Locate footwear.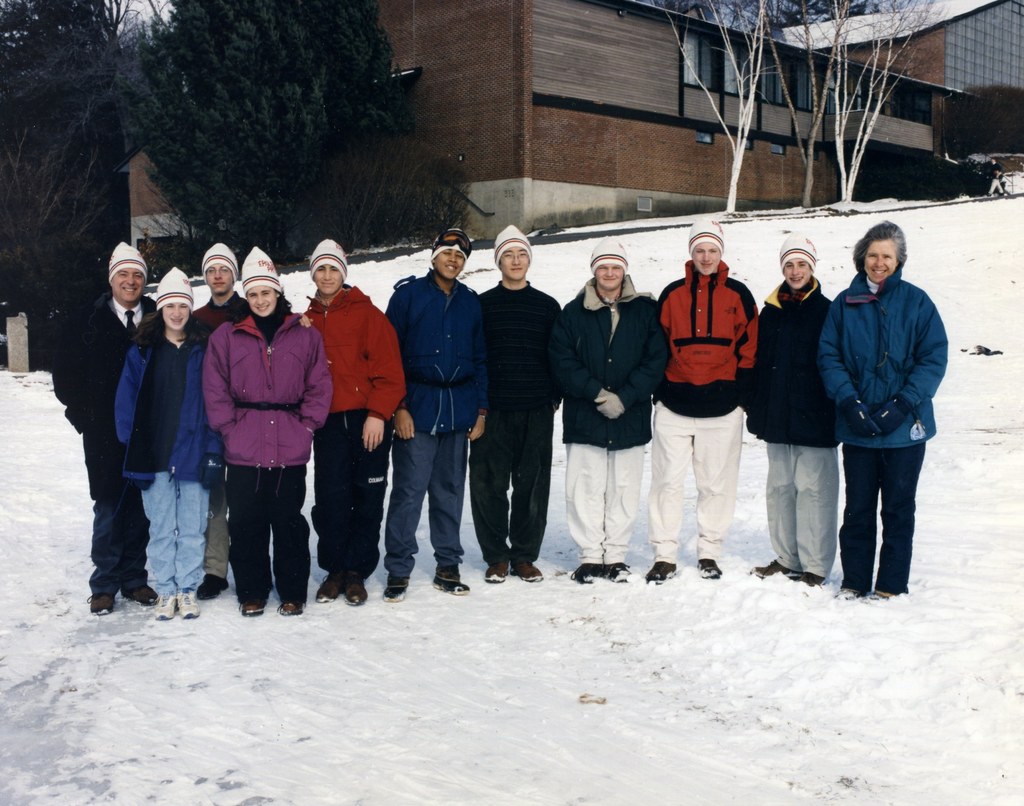
Bounding box: 191/572/228/601.
